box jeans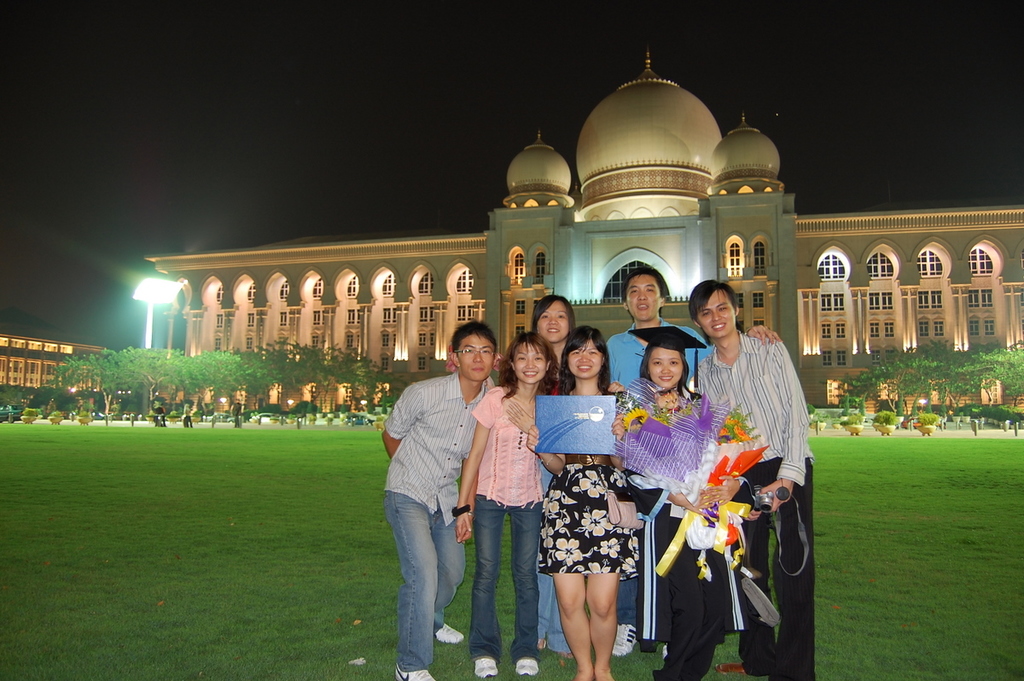
x1=383, y1=485, x2=468, y2=664
